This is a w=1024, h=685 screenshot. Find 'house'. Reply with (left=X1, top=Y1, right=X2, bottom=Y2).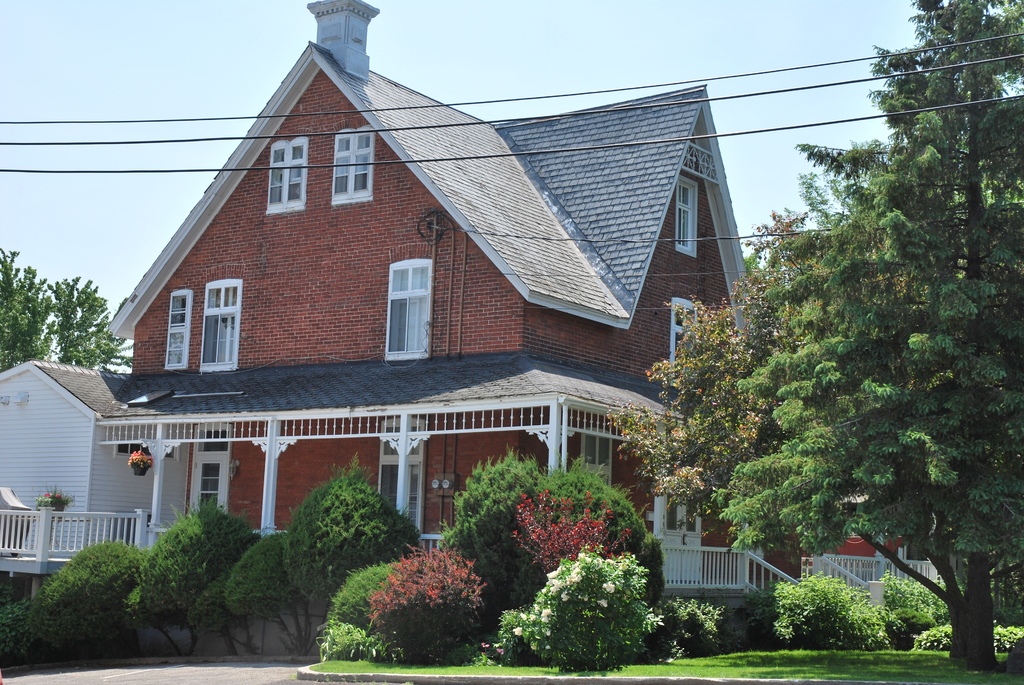
(left=102, top=0, right=794, bottom=648).
